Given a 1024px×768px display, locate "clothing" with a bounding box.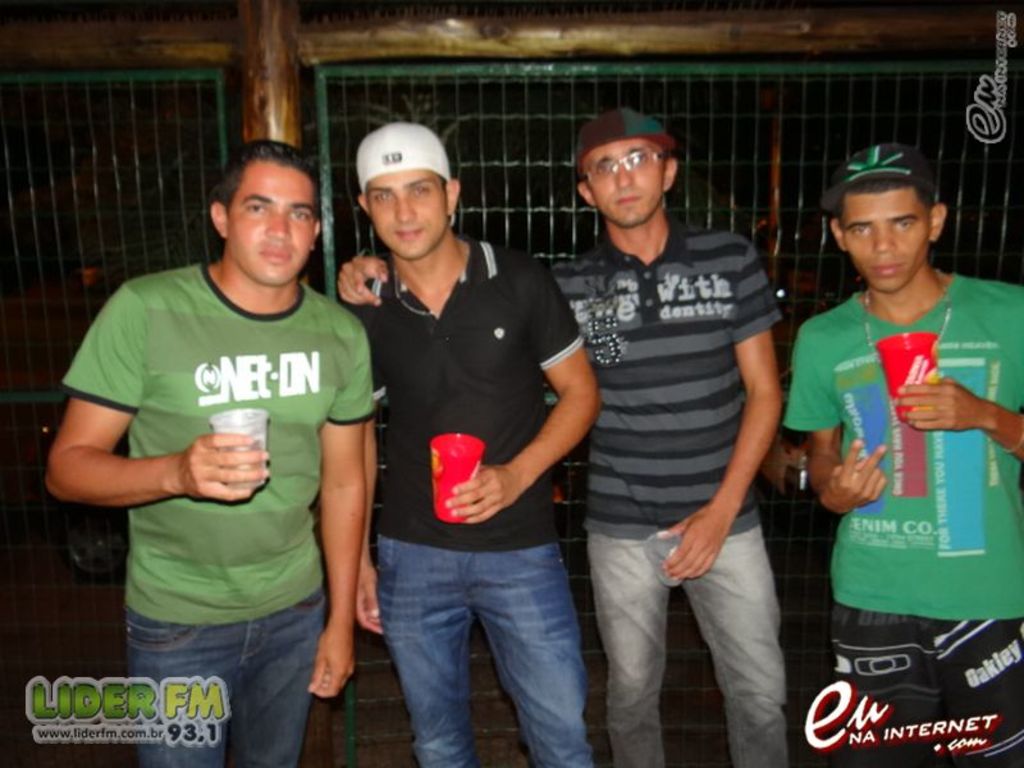
Located: detection(364, 529, 590, 764).
